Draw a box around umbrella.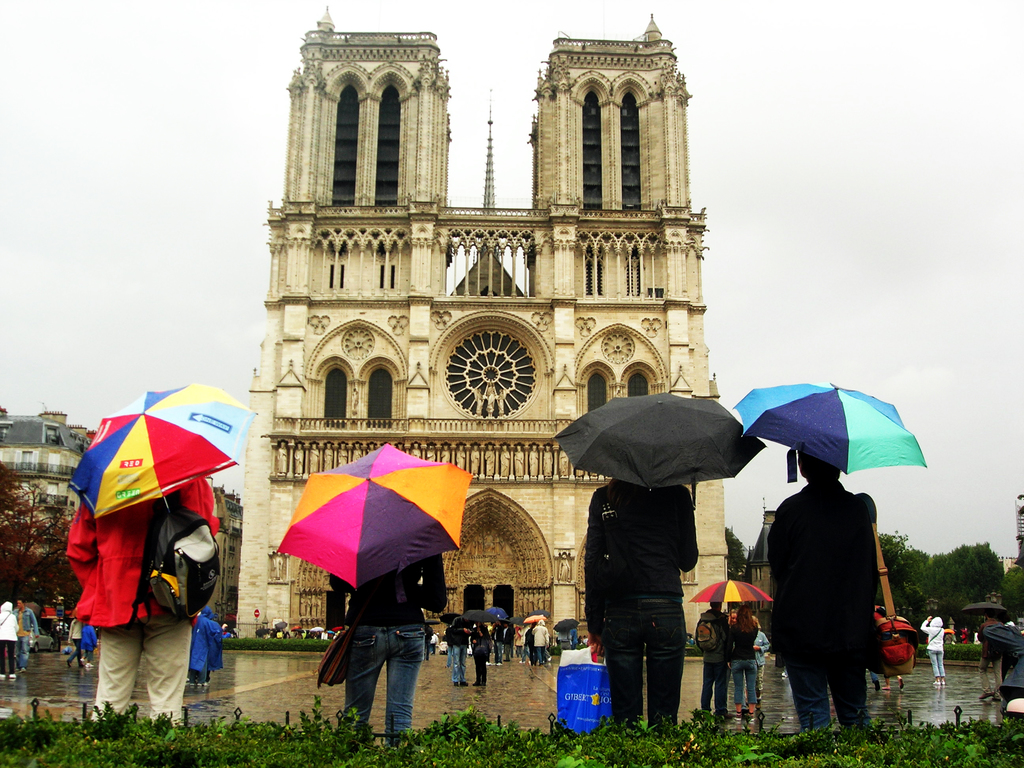
<box>553,390,766,506</box>.
